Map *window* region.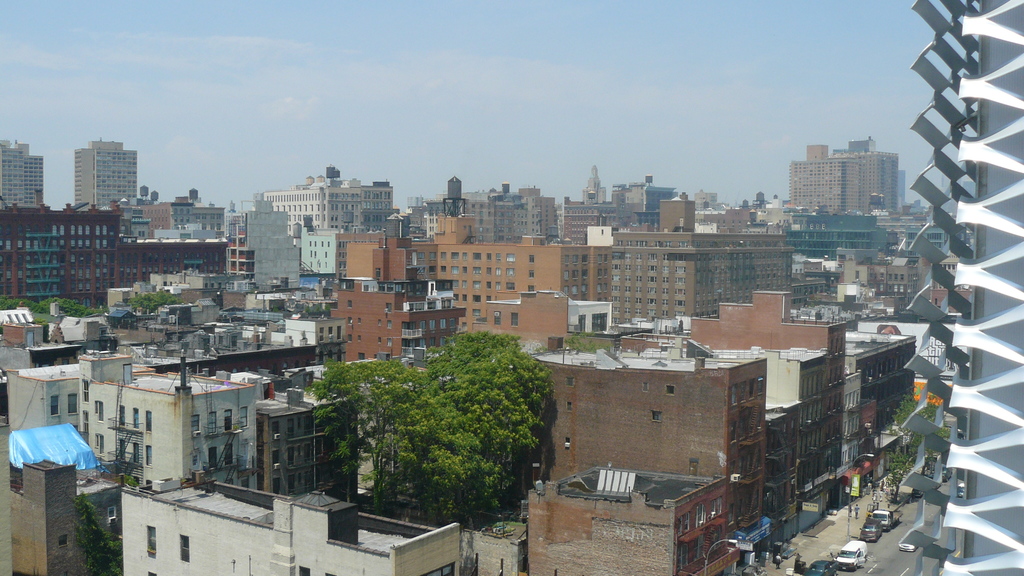
Mapped to {"left": 210, "top": 447, "right": 218, "bottom": 468}.
